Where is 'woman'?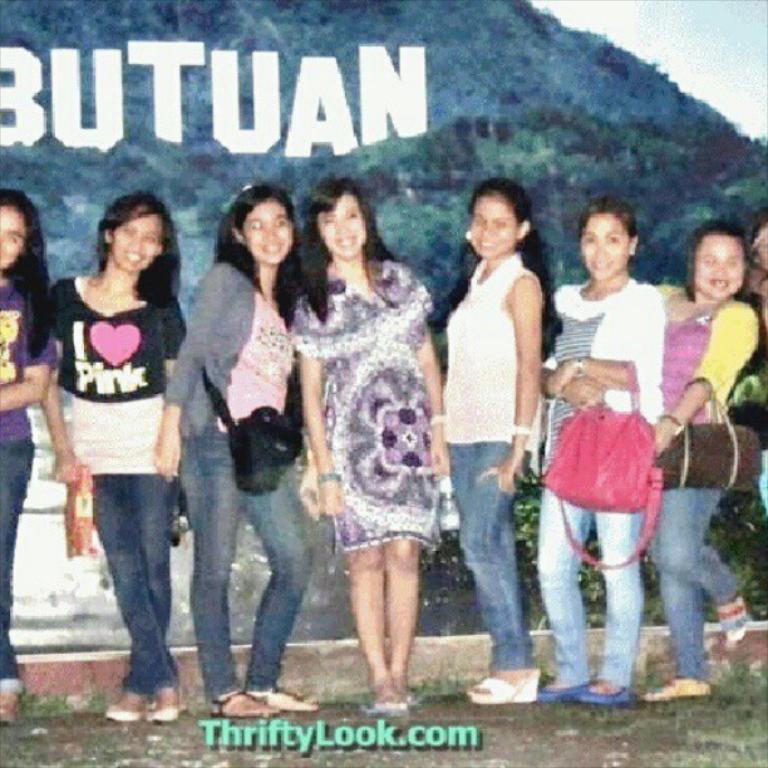
<bbox>24, 186, 216, 701</bbox>.
